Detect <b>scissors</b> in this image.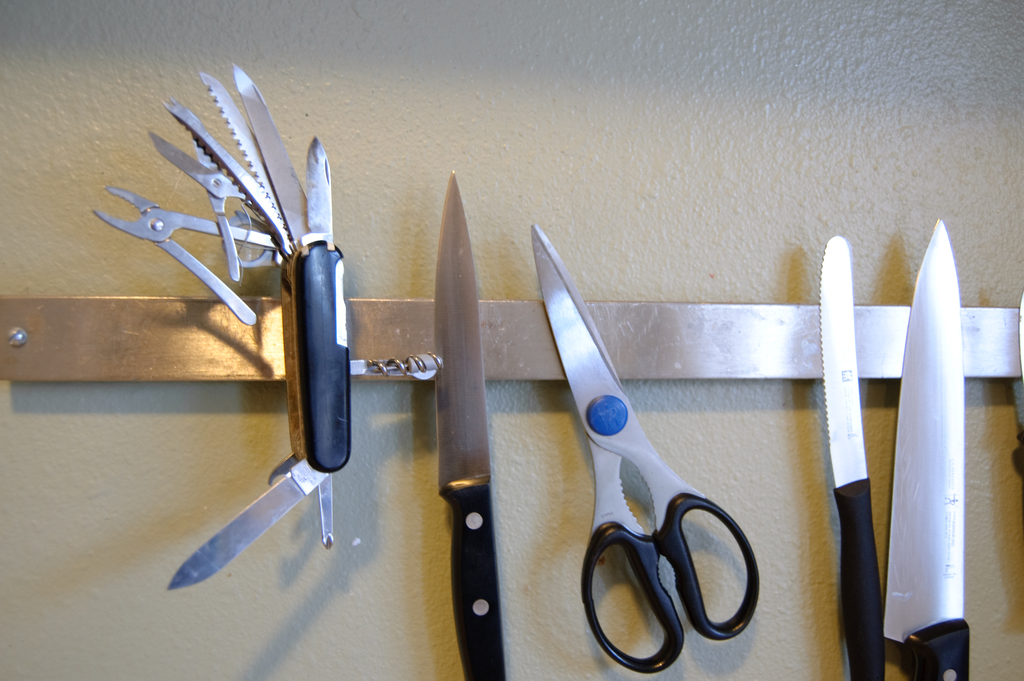
Detection: {"left": 528, "top": 222, "right": 762, "bottom": 674}.
